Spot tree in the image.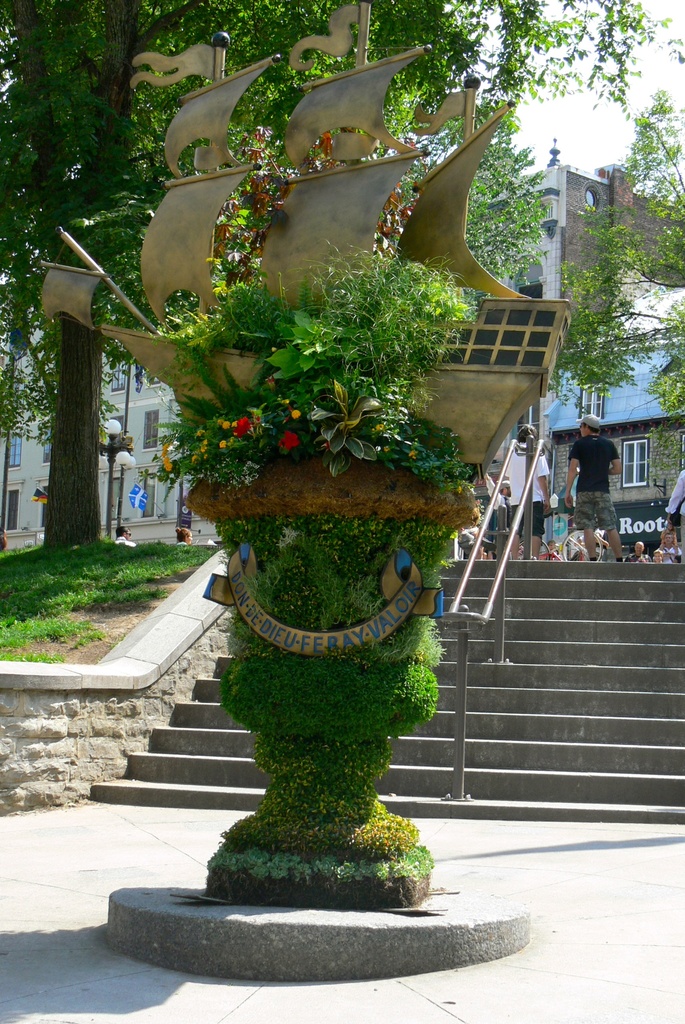
tree found at 526, 104, 673, 486.
